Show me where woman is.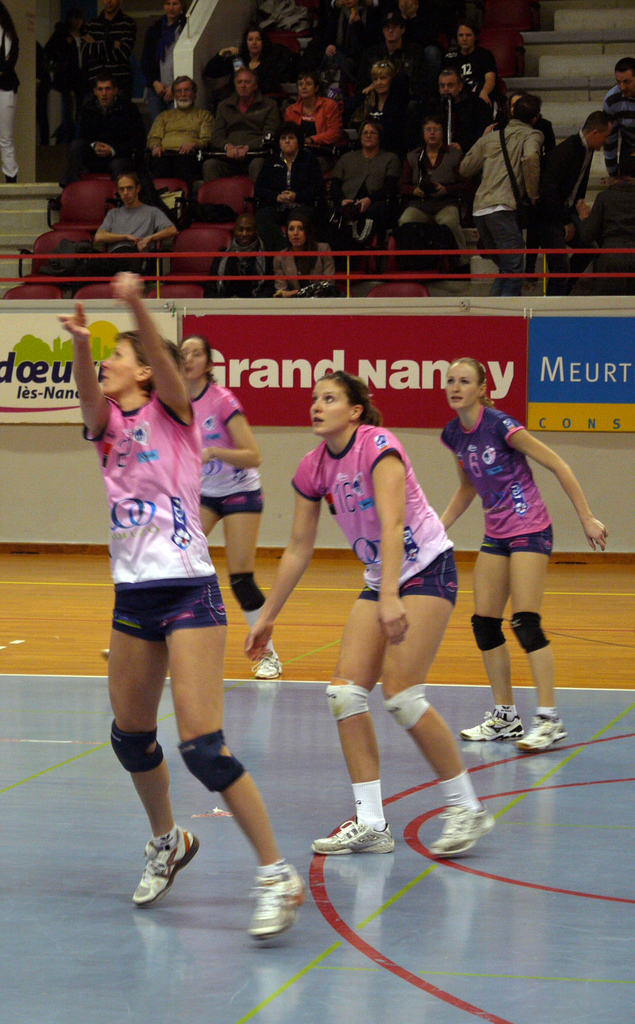
woman is at <box>285,68,370,151</box>.
